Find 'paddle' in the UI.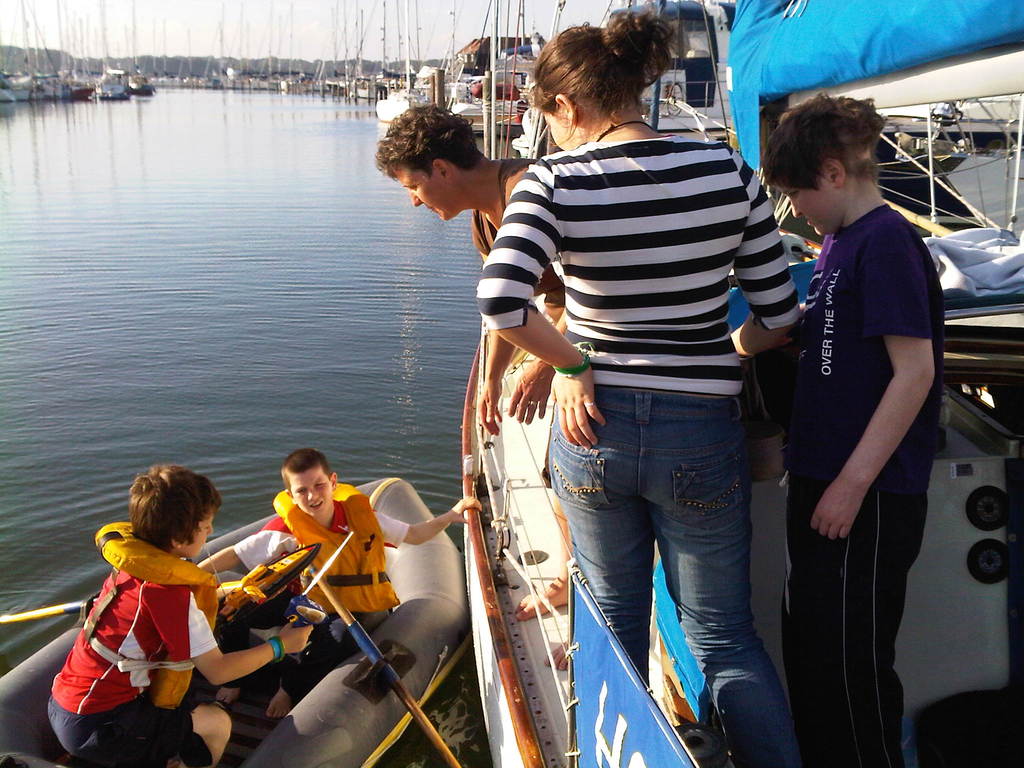
UI element at <box>308,566,464,765</box>.
